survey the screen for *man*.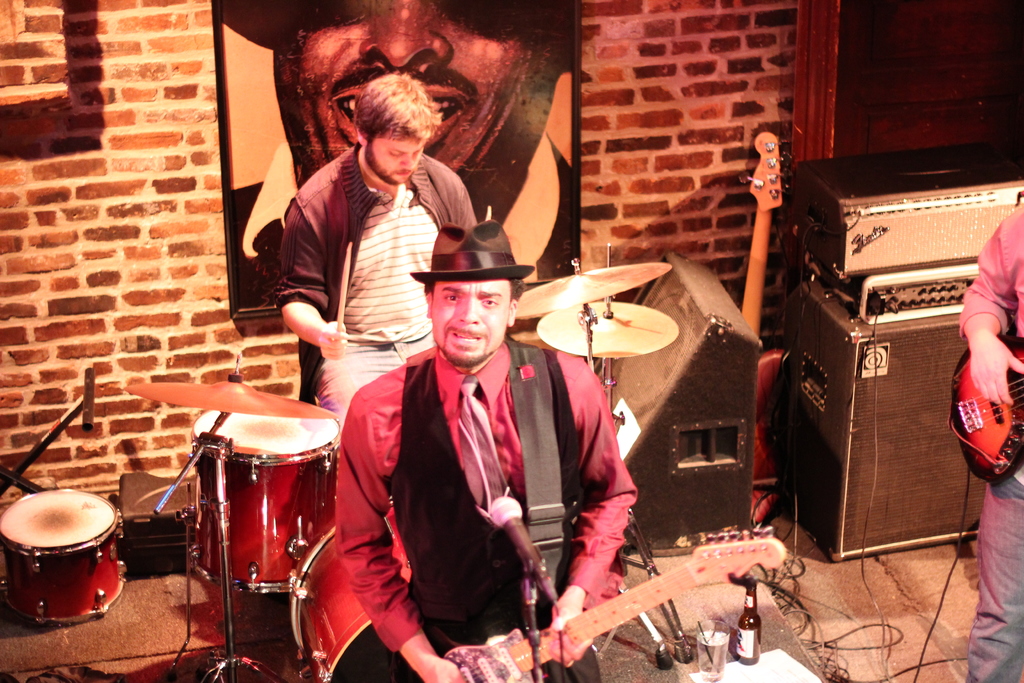
Survey found: {"x1": 952, "y1": 199, "x2": 1023, "y2": 682}.
